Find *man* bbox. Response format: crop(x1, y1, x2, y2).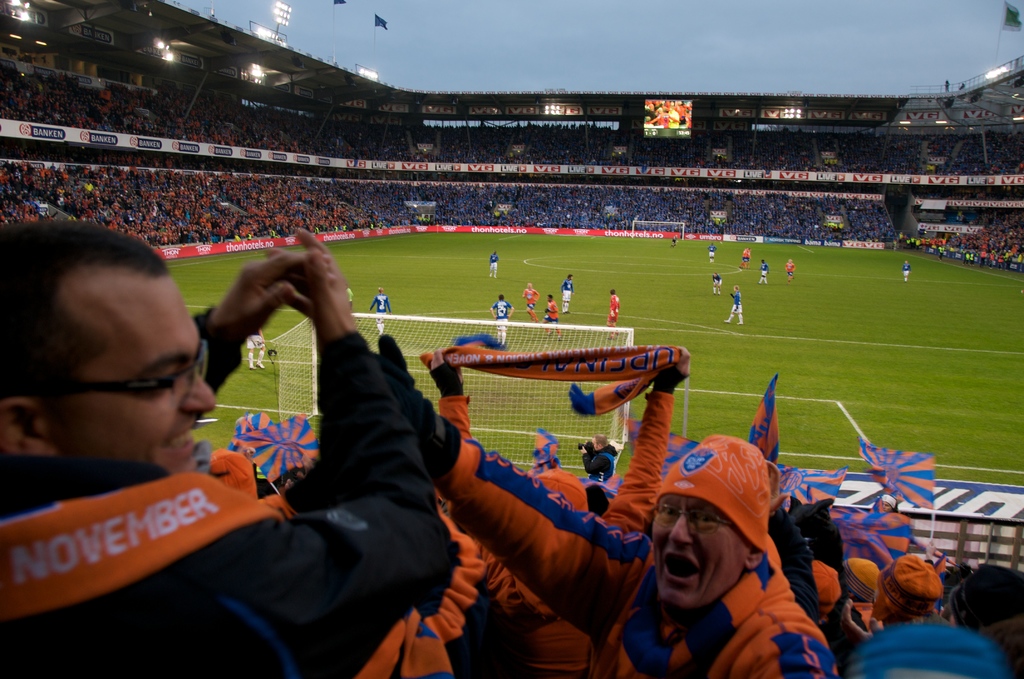
crop(735, 248, 751, 271).
